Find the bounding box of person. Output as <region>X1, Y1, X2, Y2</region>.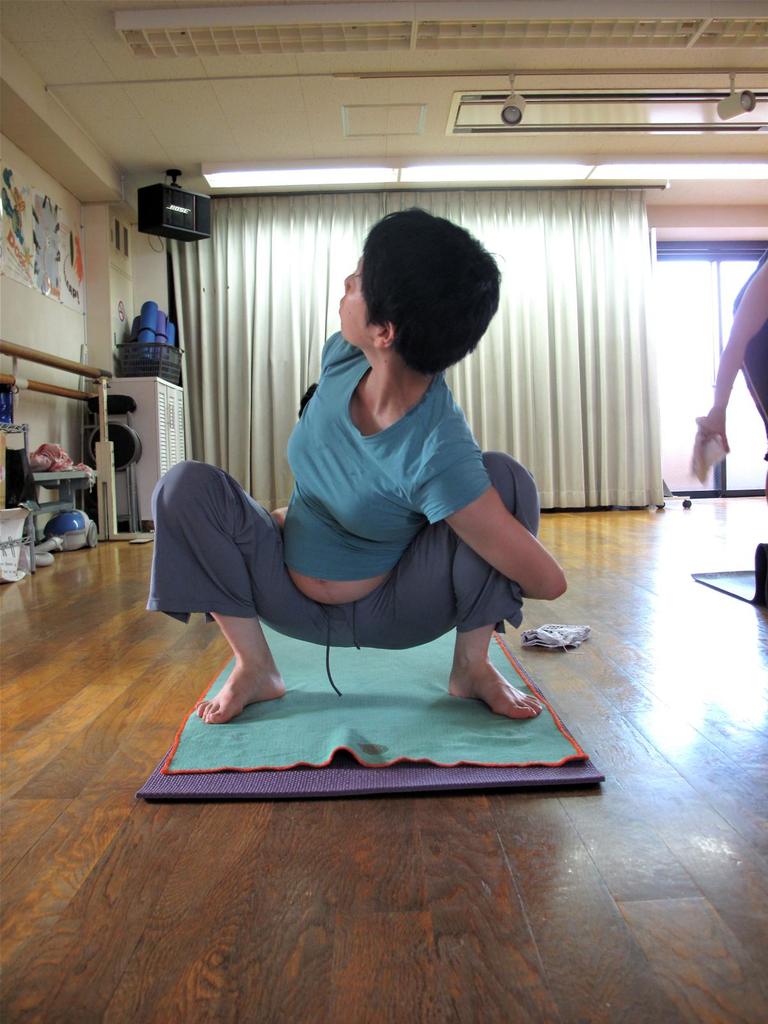
<region>166, 224, 573, 831</region>.
